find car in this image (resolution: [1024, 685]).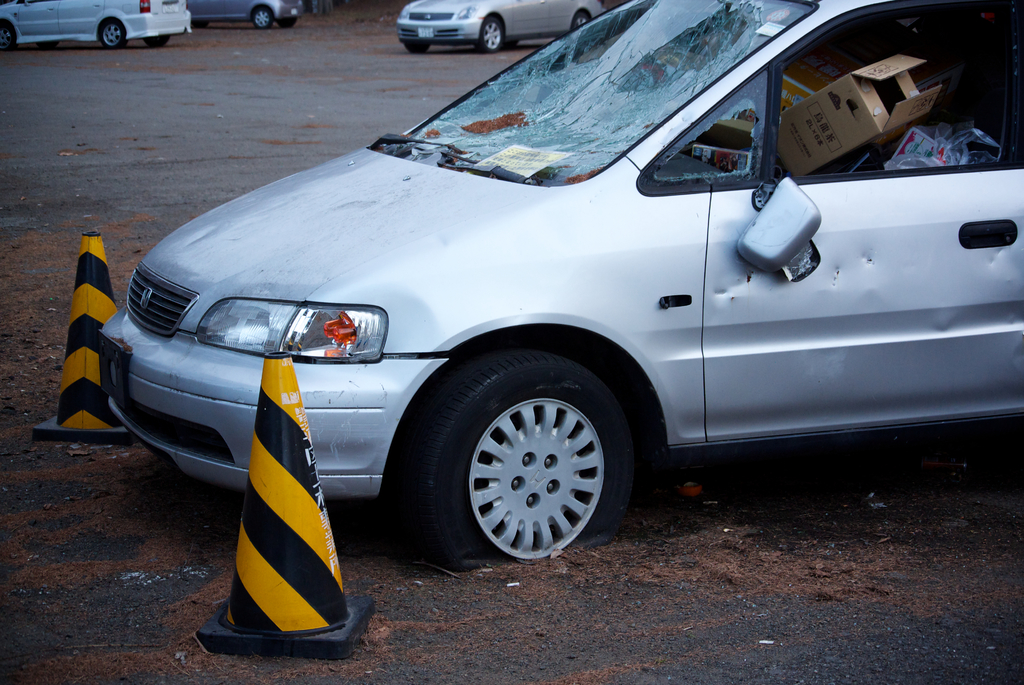
[left=0, top=0, right=192, bottom=54].
